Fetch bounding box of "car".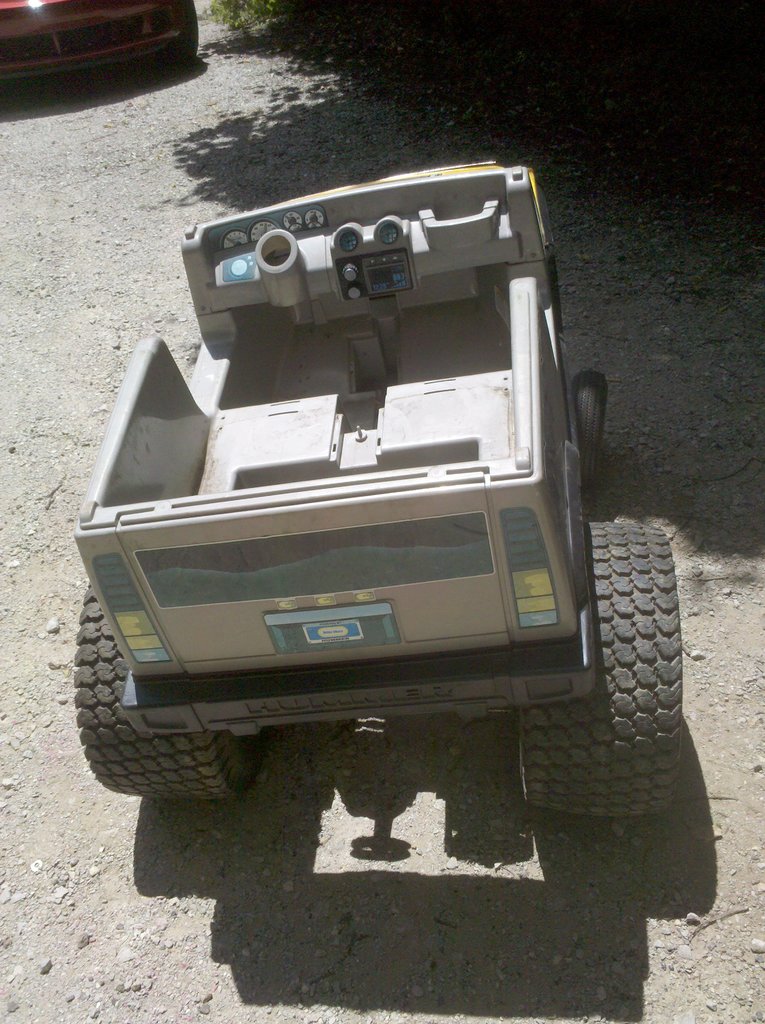
Bbox: (left=0, top=0, right=198, bottom=79).
